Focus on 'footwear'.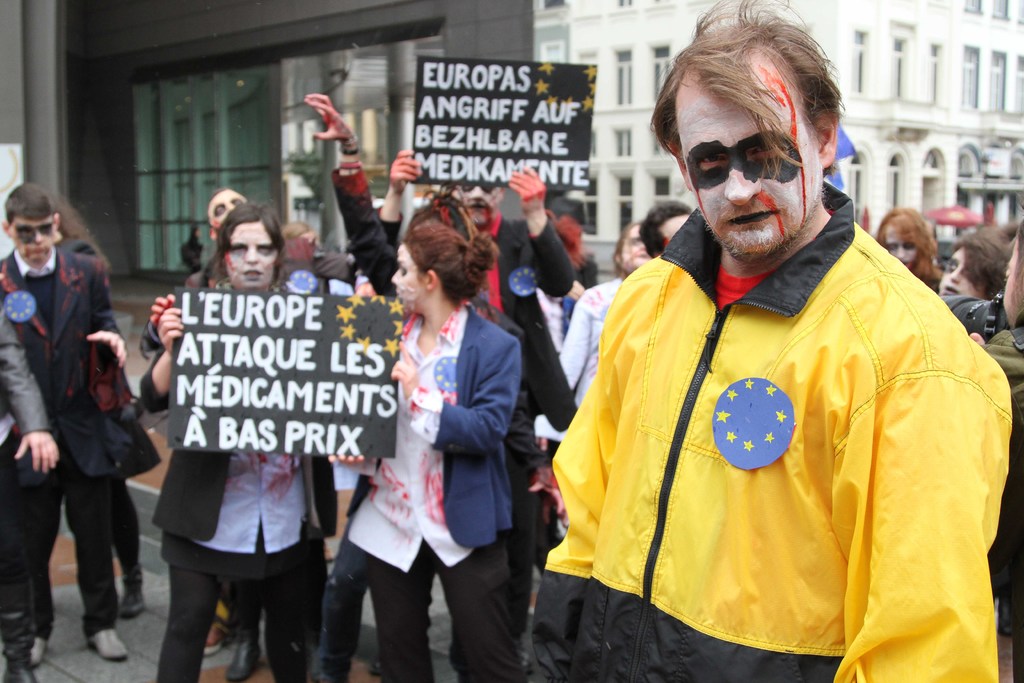
Focused at left=88, top=625, right=131, bottom=659.
